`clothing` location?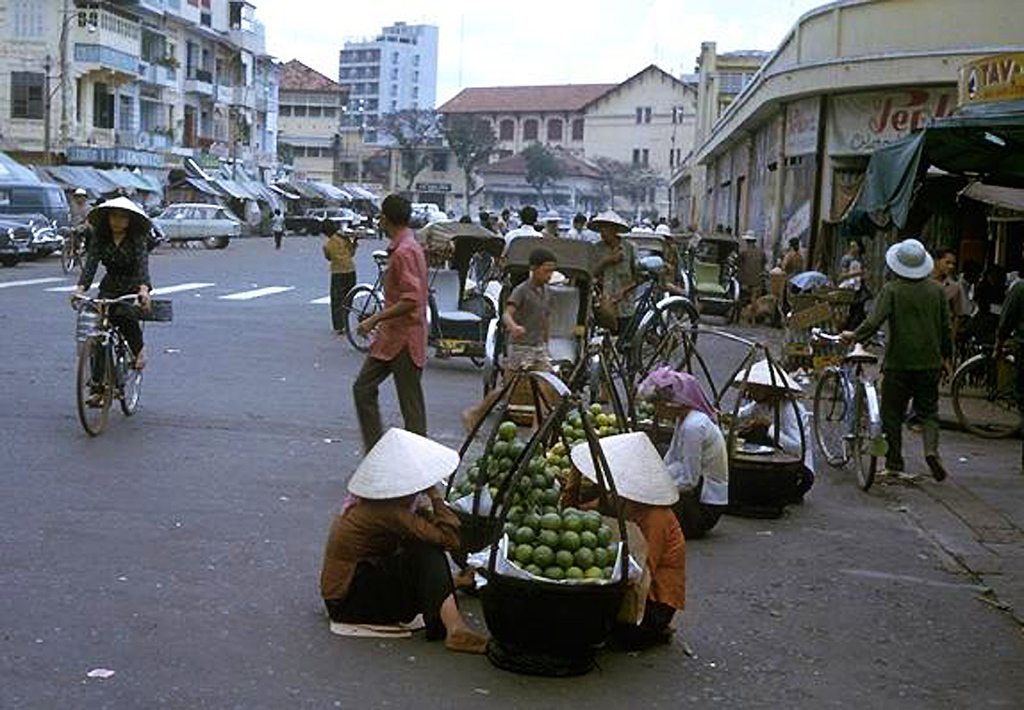
detection(565, 485, 682, 655)
